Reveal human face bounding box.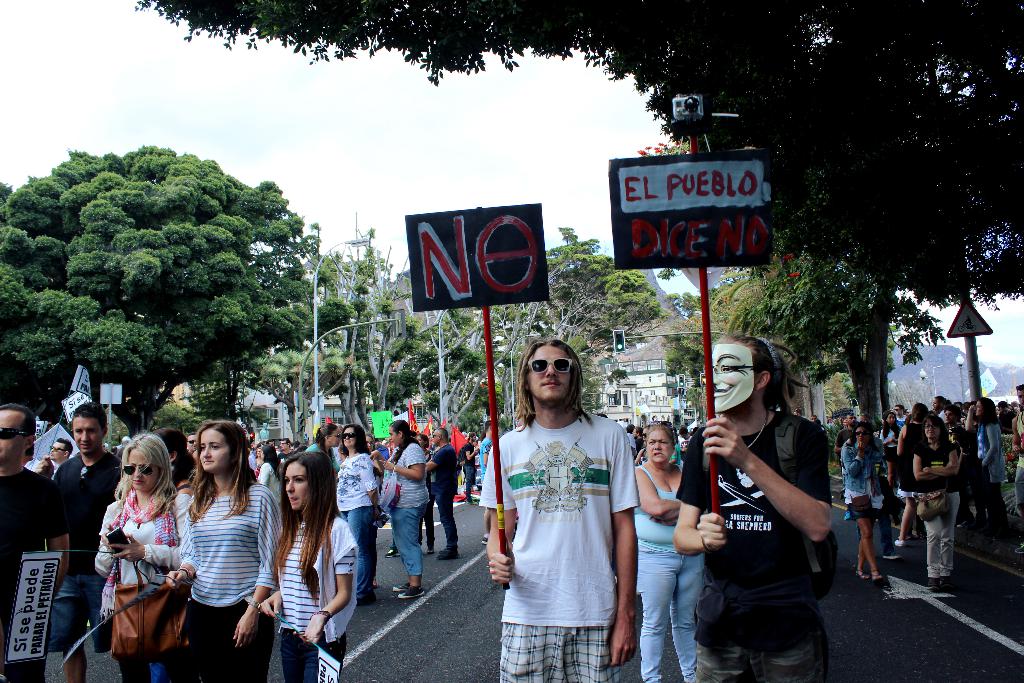
Revealed: Rect(285, 462, 307, 510).
